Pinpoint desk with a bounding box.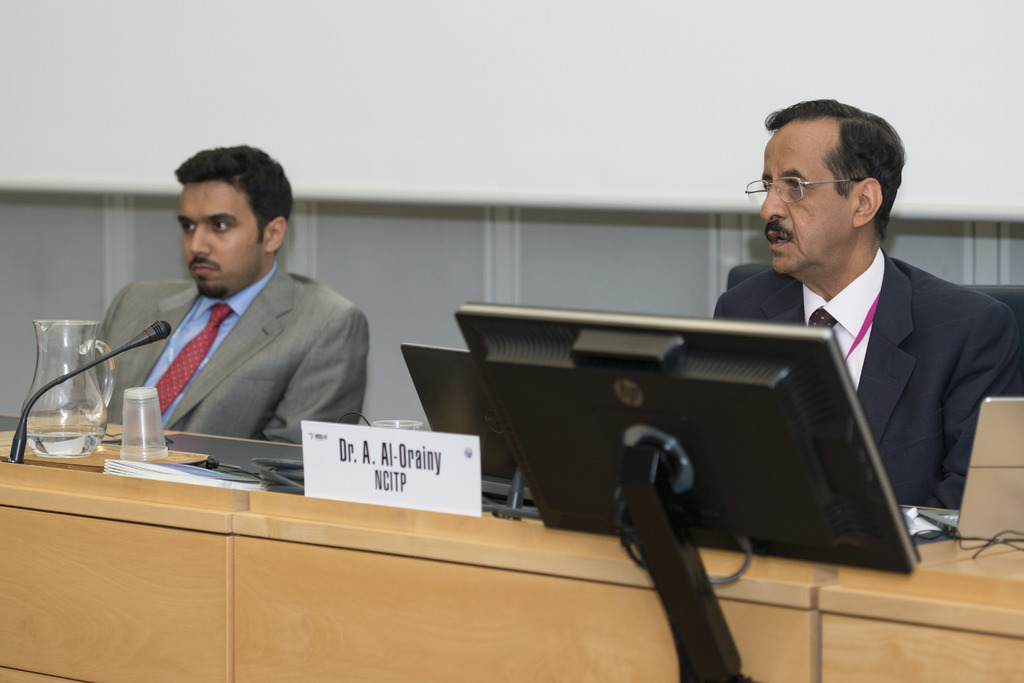
(x1=116, y1=325, x2=940, y2=680).
